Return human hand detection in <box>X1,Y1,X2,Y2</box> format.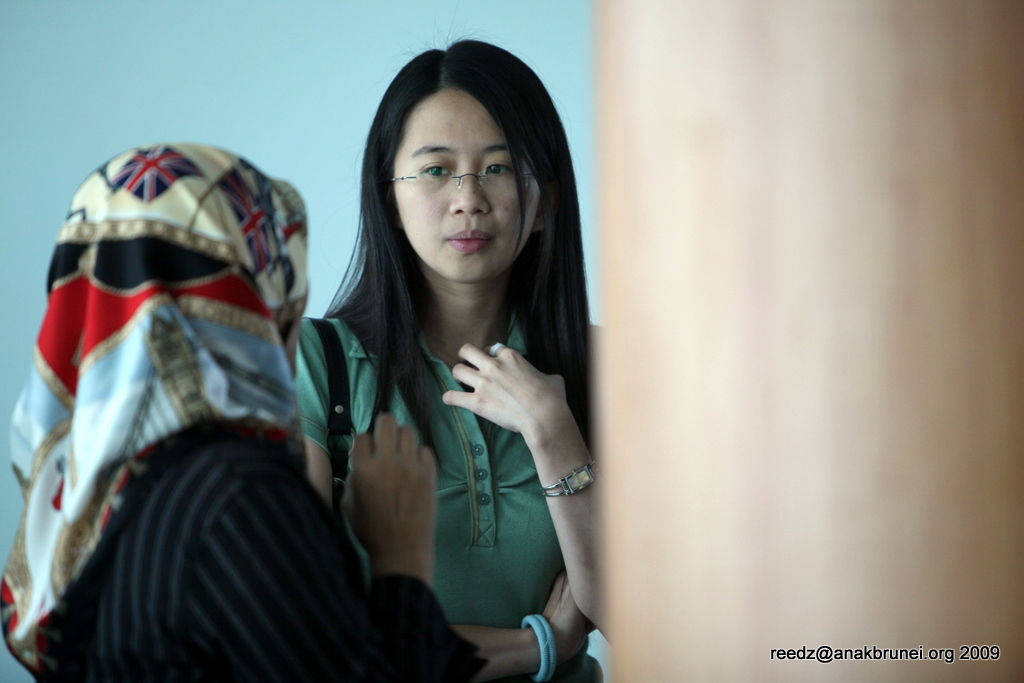
<box>338,411,435,574</box>.
